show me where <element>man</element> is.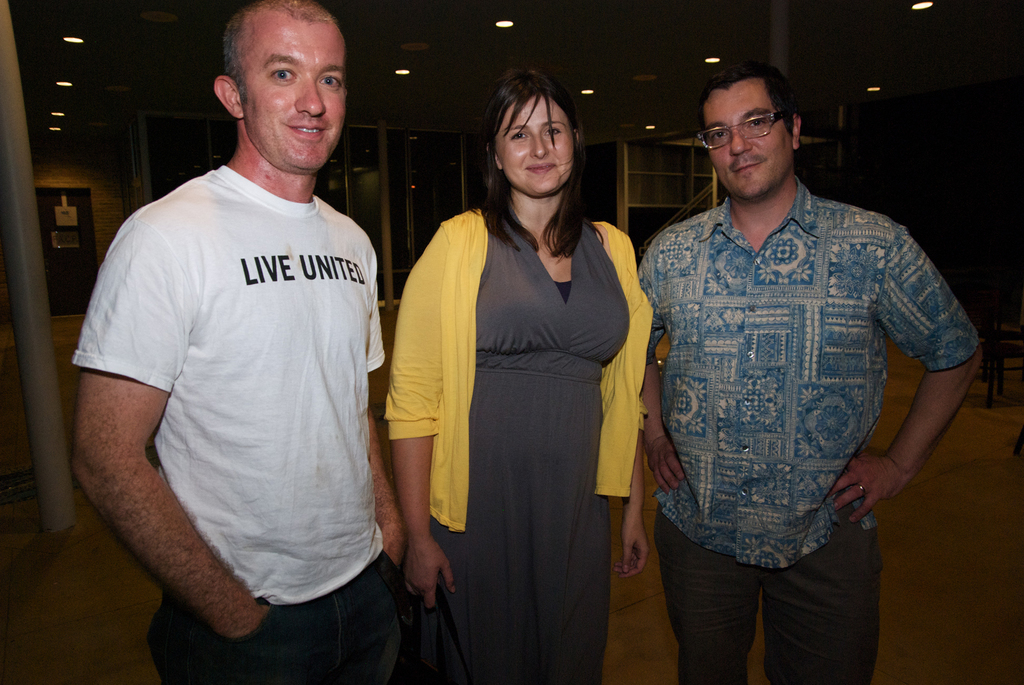
<element>man</element> is at bbox(58, 0, 416, 684).
